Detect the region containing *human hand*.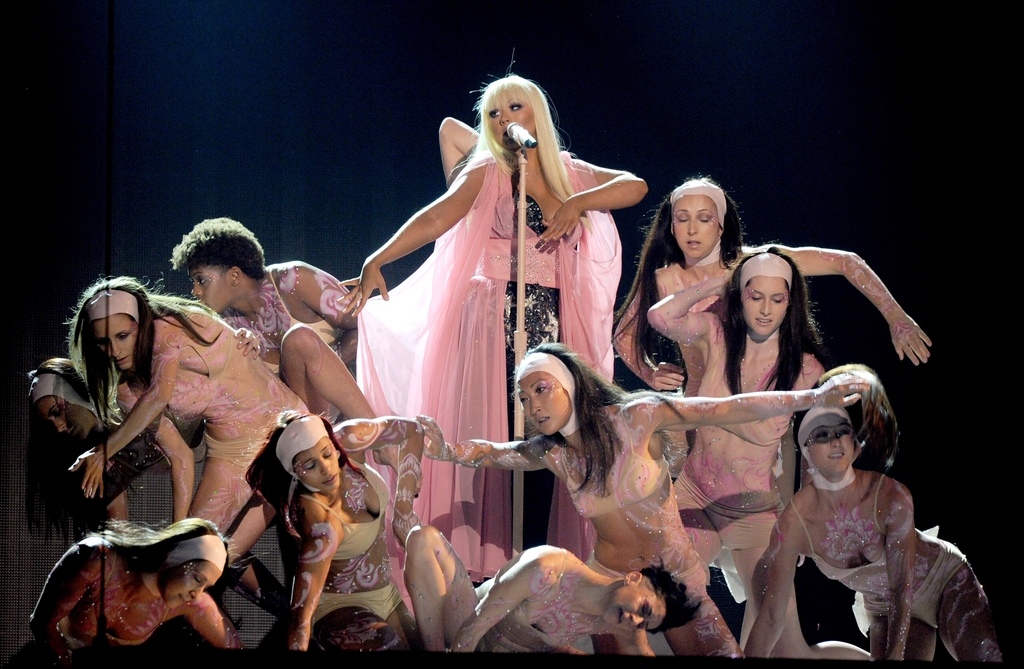
<region>335, 257, 392, 319</region>.
